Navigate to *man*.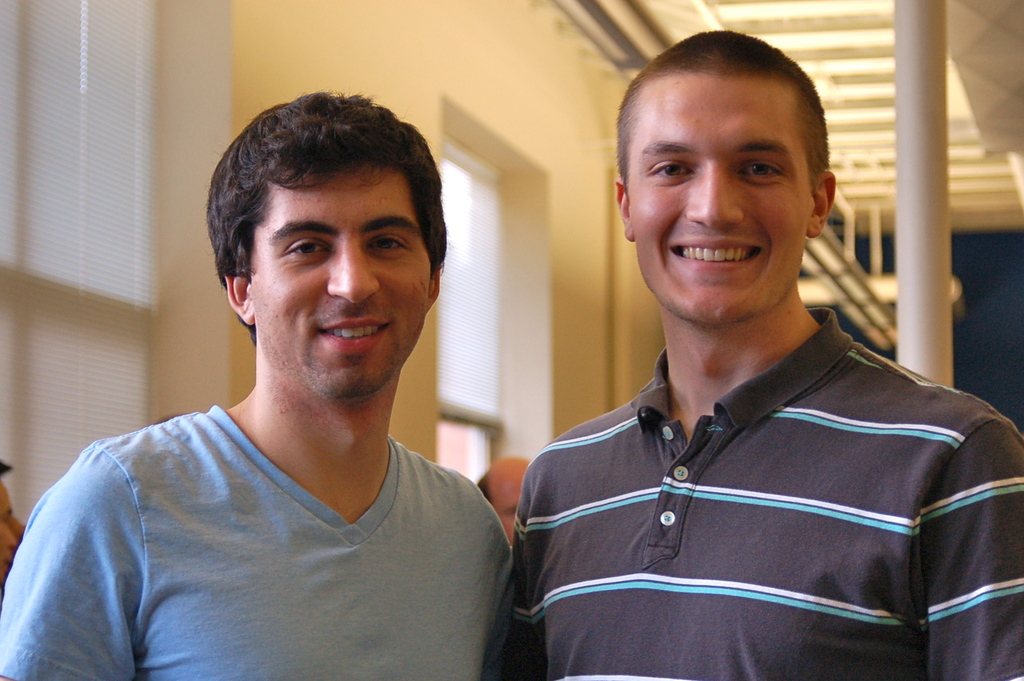
Navigation target: 473 456 540 540.
